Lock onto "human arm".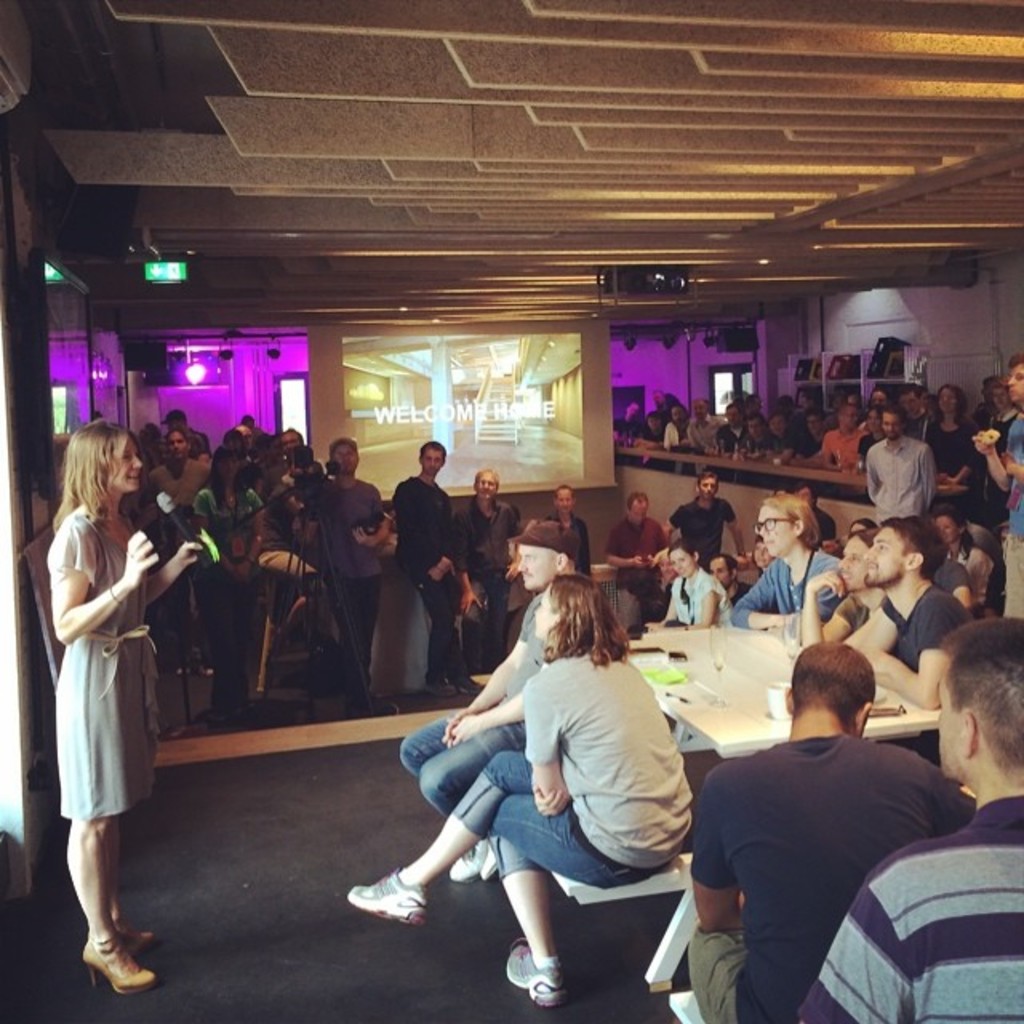
Locked: select_region(371, 493, 379, 514).
